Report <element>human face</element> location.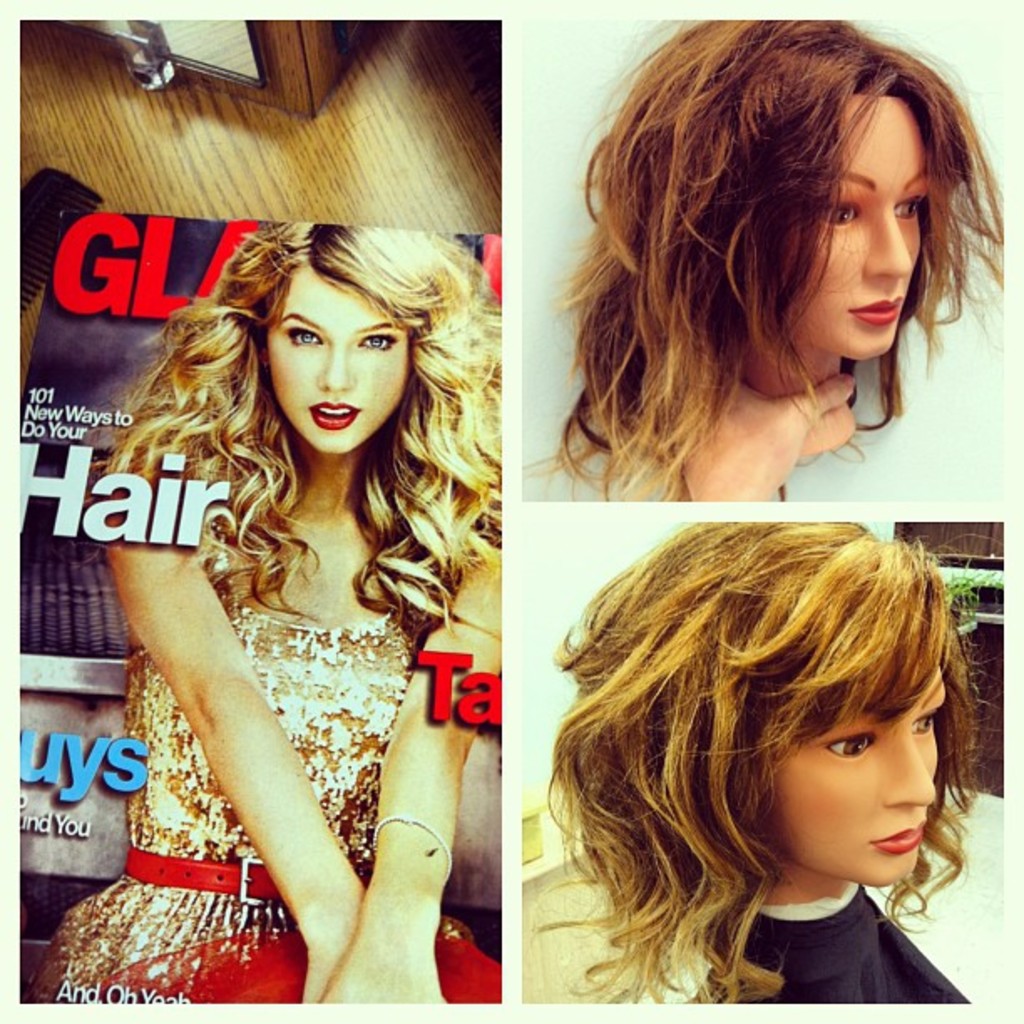
Report: Rect(768, 658, 939, 885).
